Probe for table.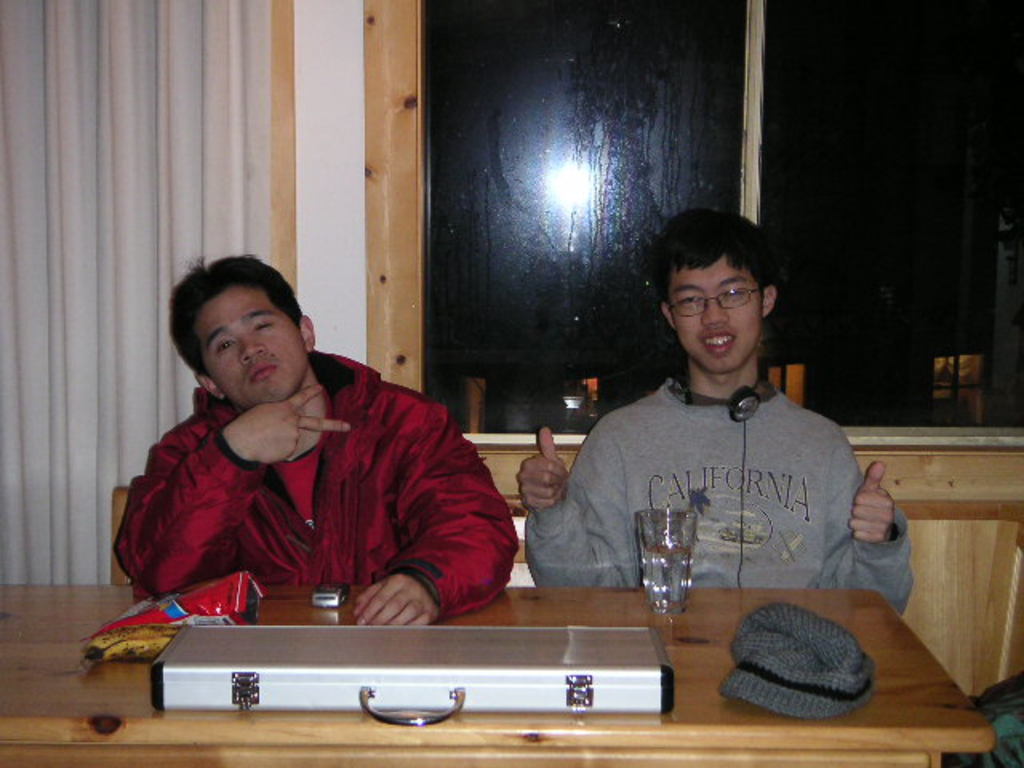
Probe result: crop(0, 589, 997, 766).
